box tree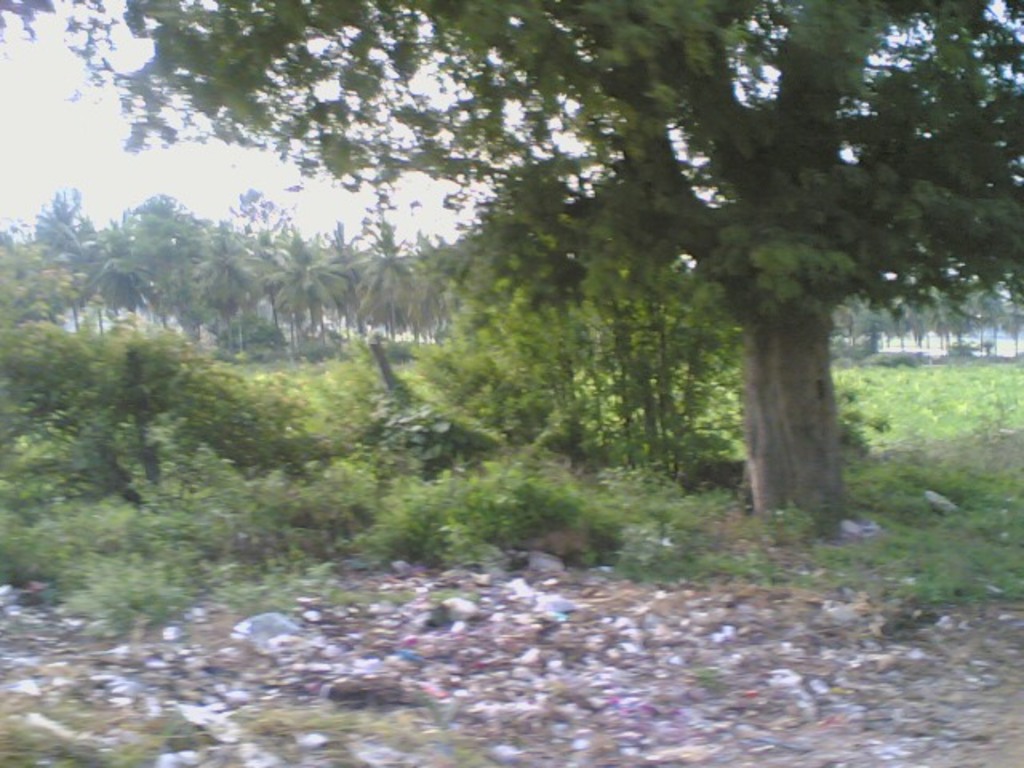
select_region(885, 282, 946, 354)
